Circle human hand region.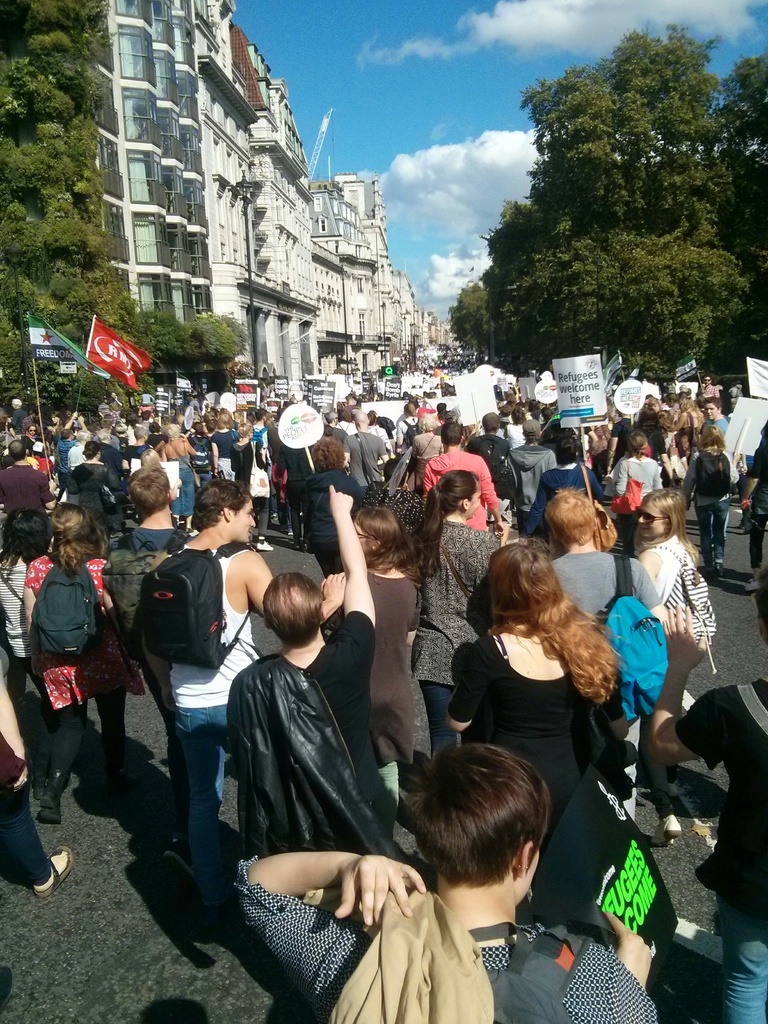
Region: (left=48, top=422, right=56, bottom=433).
